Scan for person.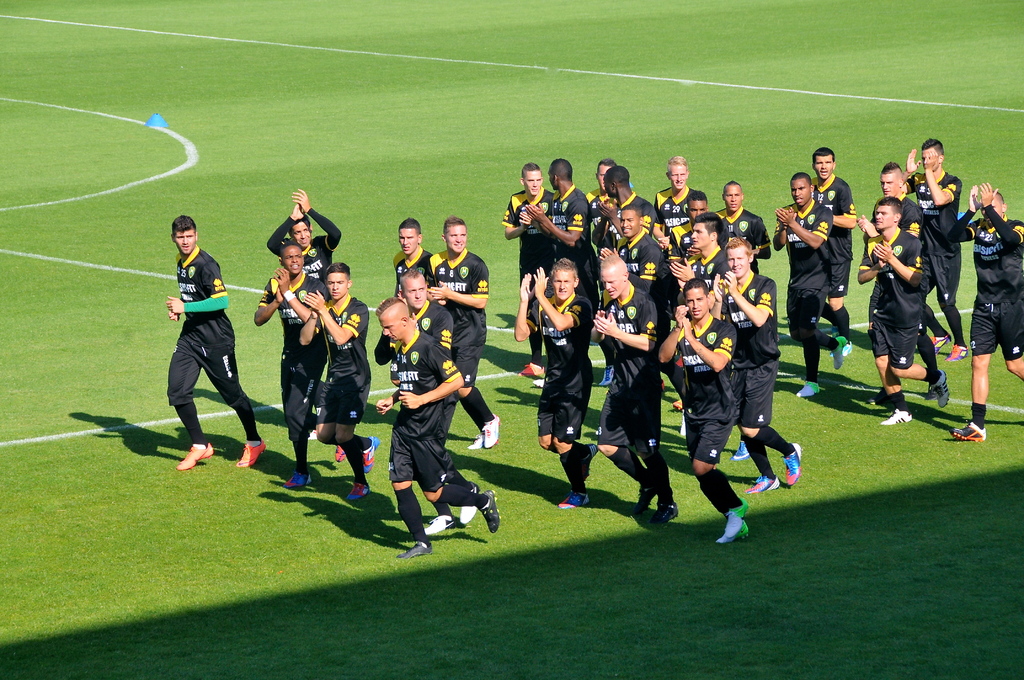
Scan result: bbox(431, 215, 504, 450).
